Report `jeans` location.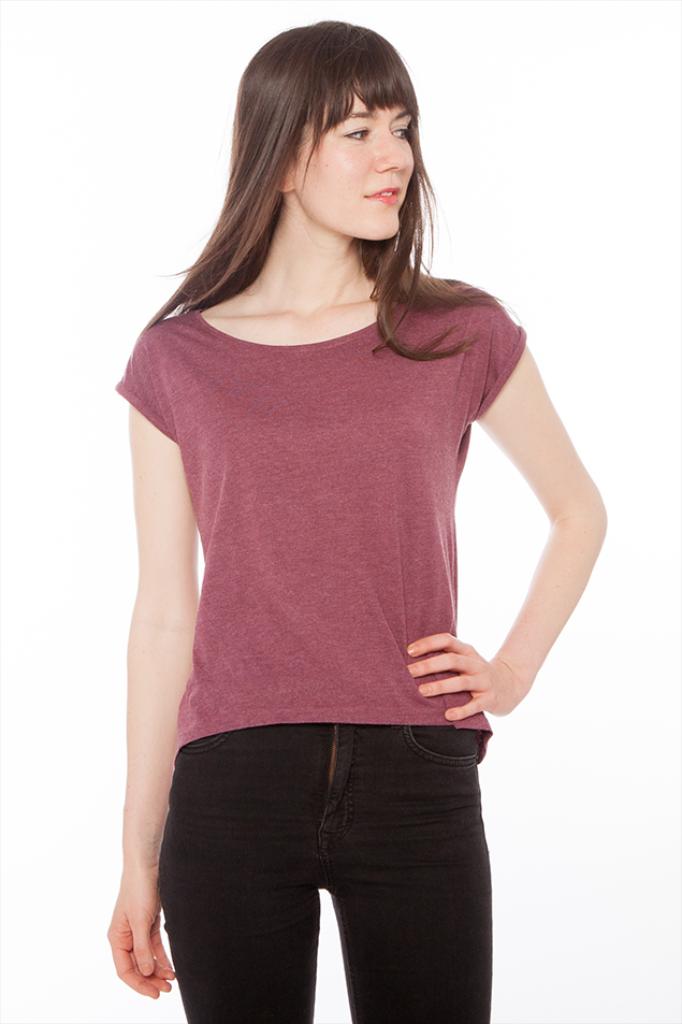
Report: region(155, 715, 514, 1013).
